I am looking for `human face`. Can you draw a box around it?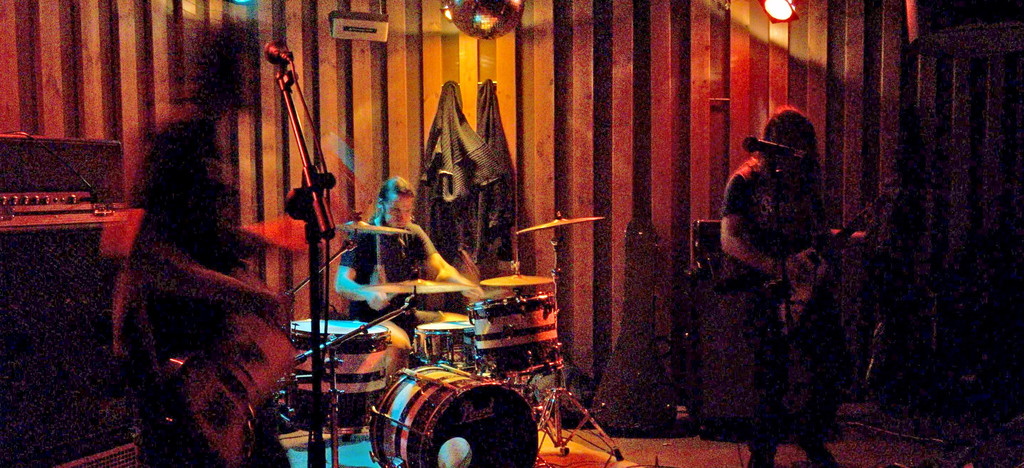
Sure, the bounding box is 776/150/801/174.
